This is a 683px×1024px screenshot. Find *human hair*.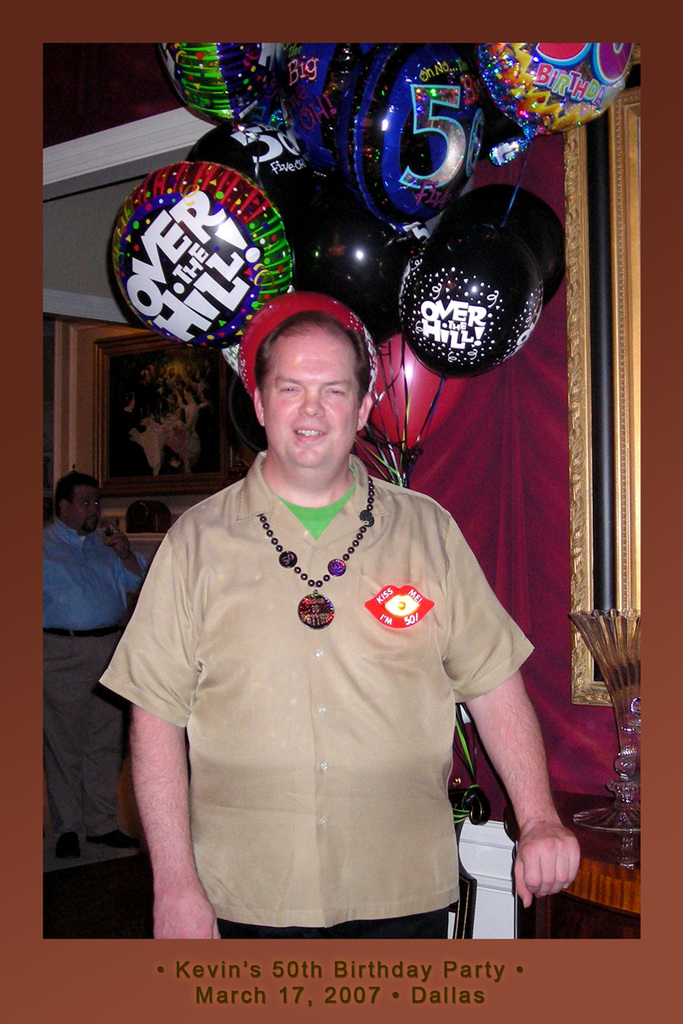
Bounding box: 254 310 370 414.
